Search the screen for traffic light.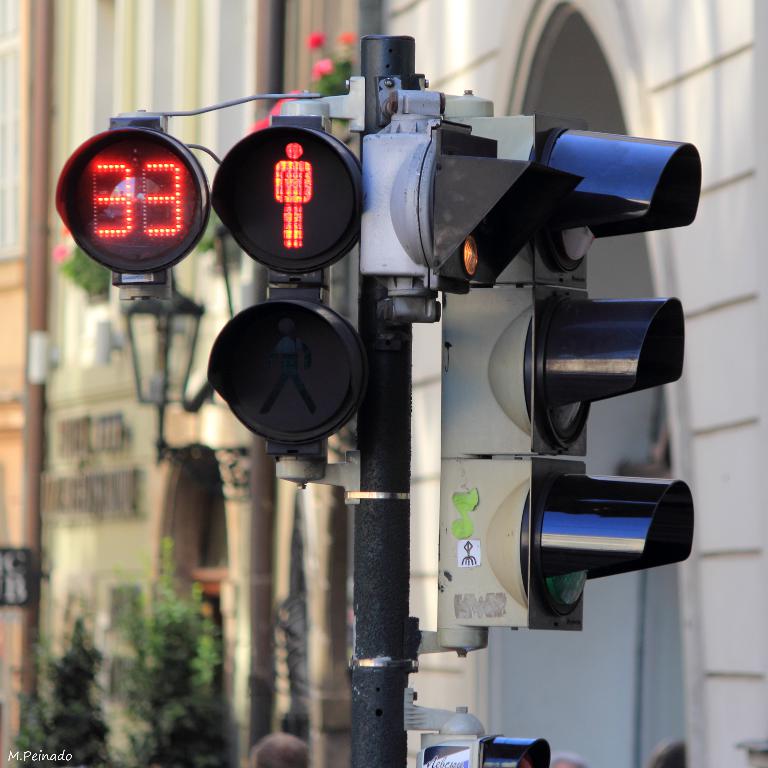
Found at (left=56, top=108, right=212, bottom=302).
